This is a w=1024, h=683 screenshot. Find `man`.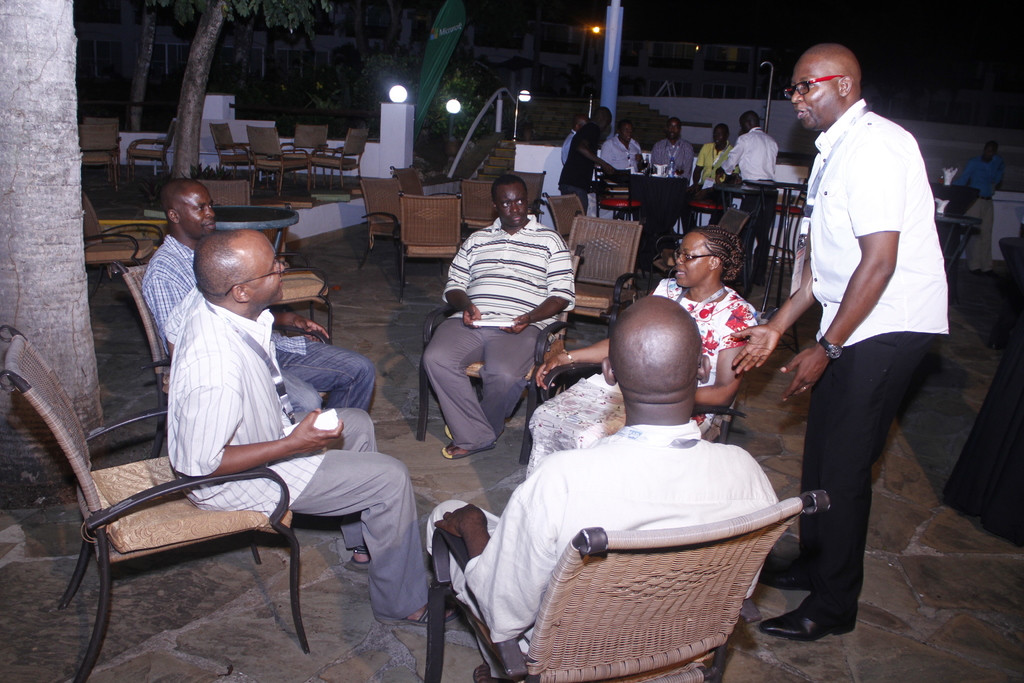
Bounding box: left=714, top=110, right=778, bottom=285.
